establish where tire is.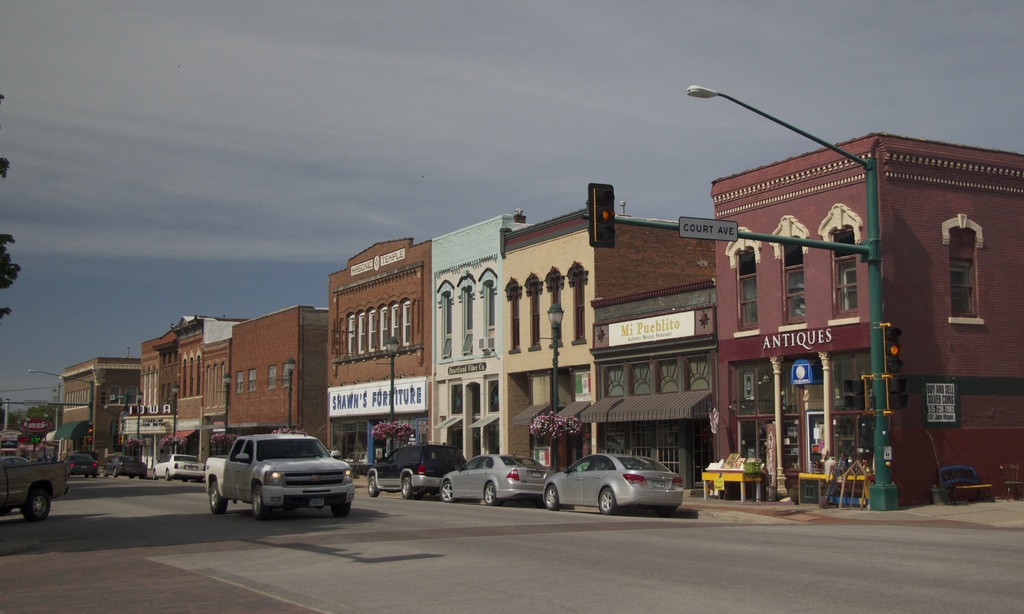
Established at (x1=366, y1=475, x2=382, y2=499).
